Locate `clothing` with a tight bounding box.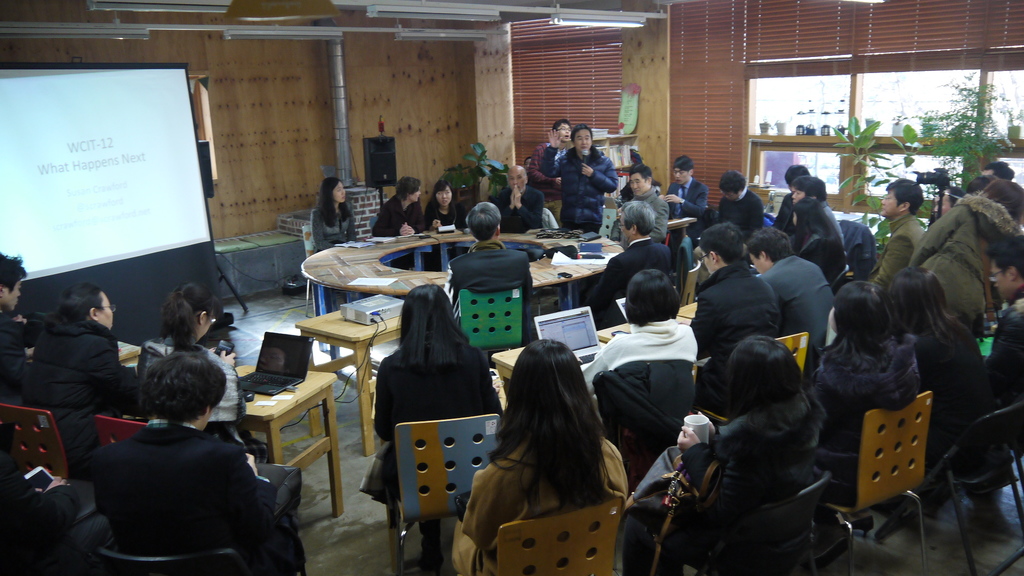
758 257 831 350.
